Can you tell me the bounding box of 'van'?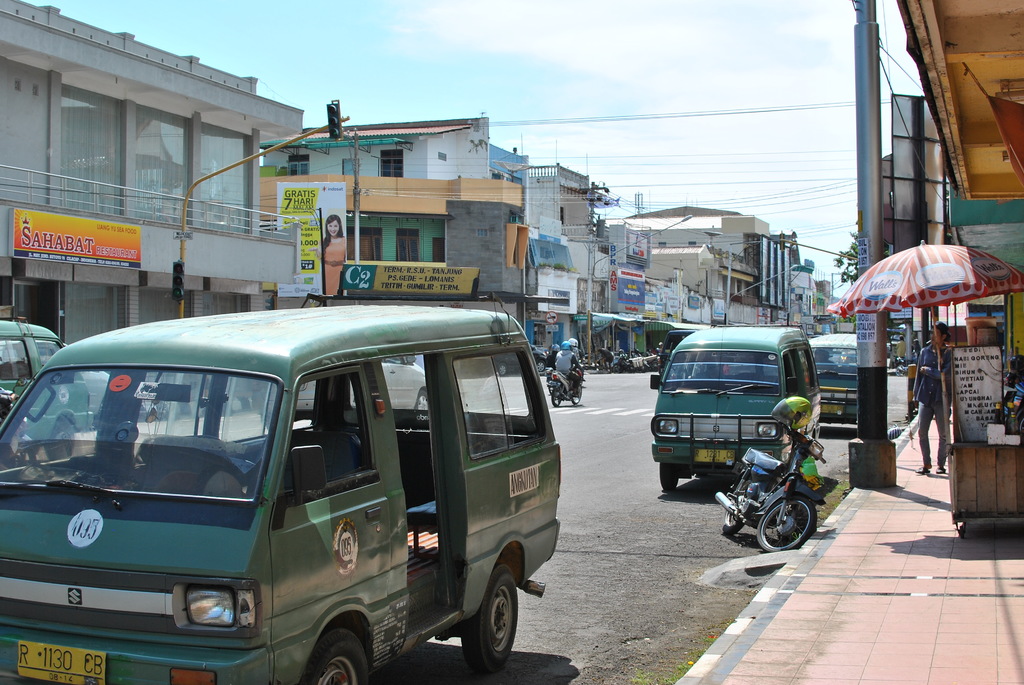
(0, 304, 562, 684).
